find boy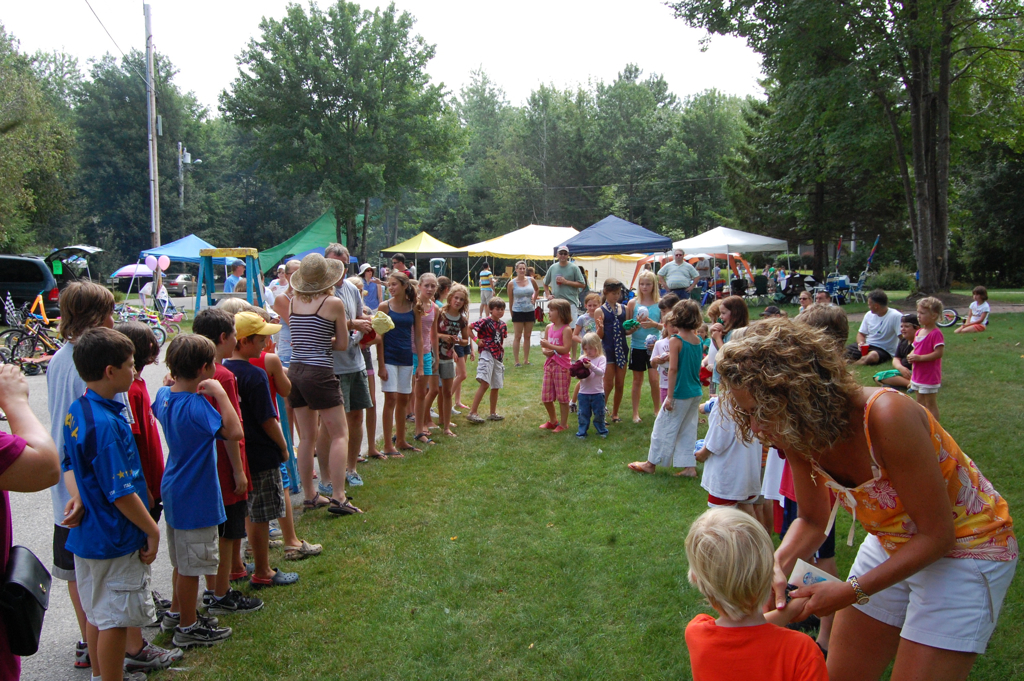
box(51, 275, 187, 652)
